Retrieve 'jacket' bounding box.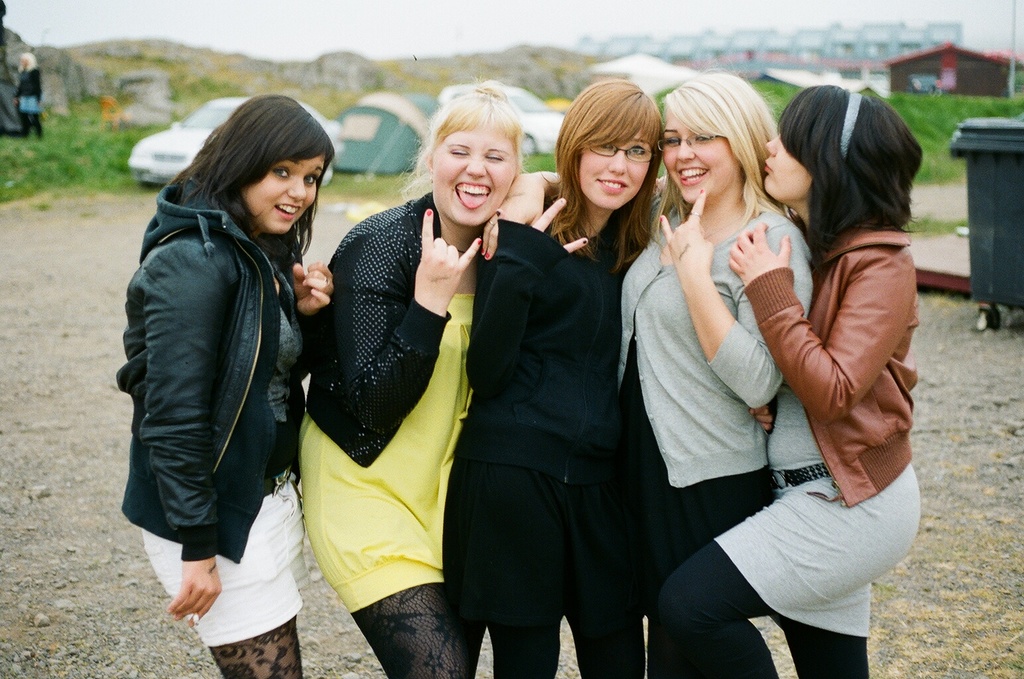
Bounding box: box=[94, 180, 325, 566].
